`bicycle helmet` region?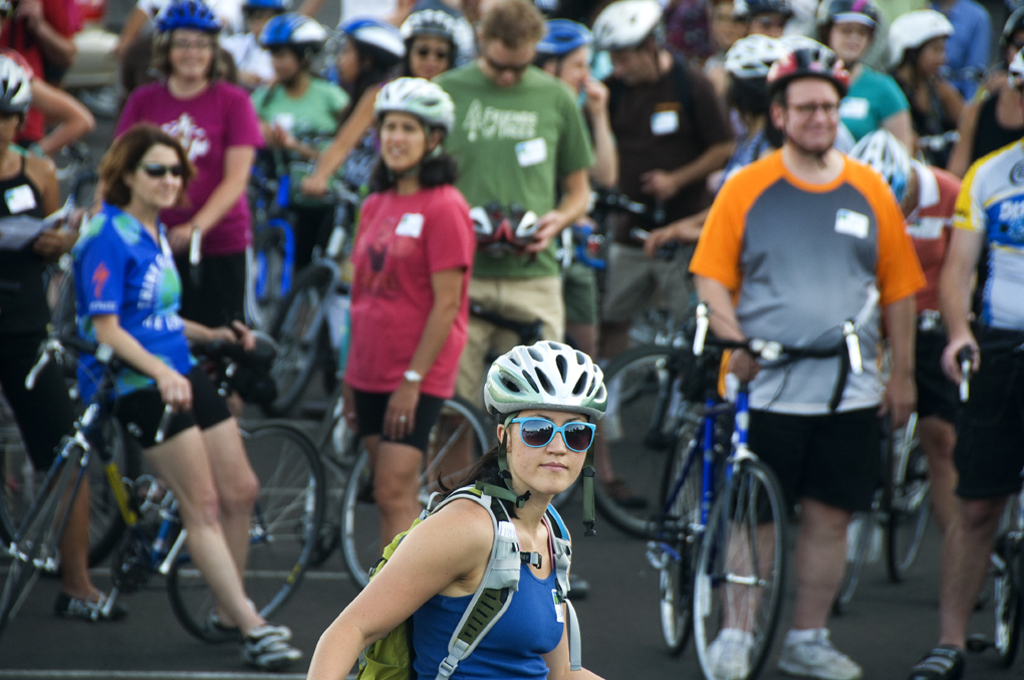
locate(527, 14, 592, 54)
